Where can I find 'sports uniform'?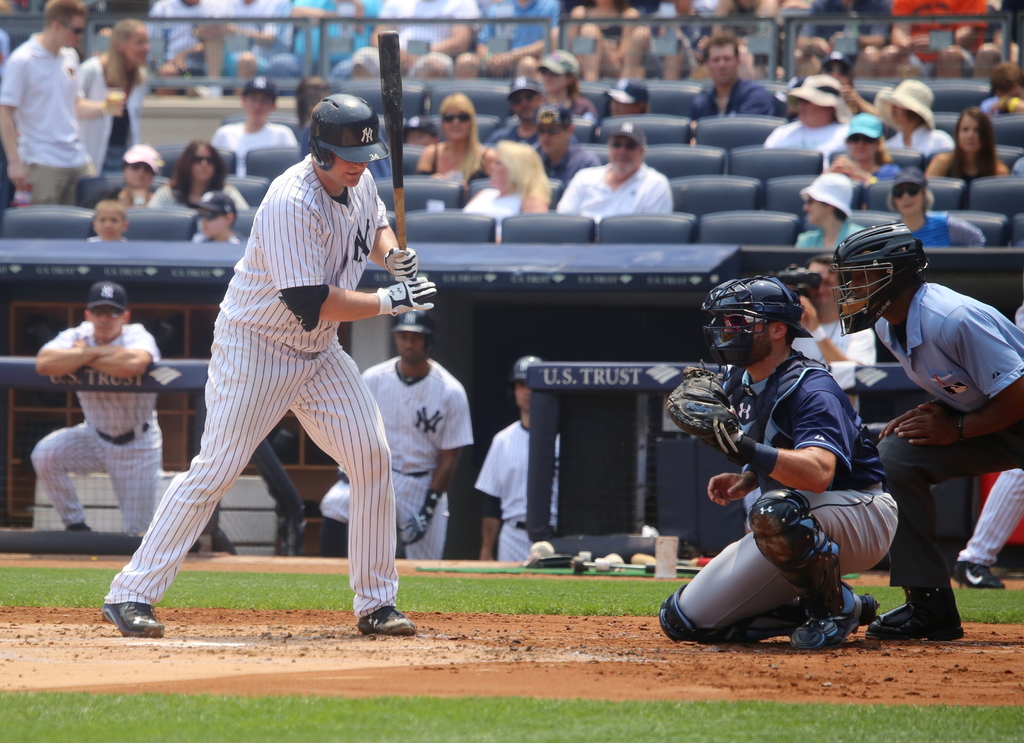
You can find it at x1=31 y1=313 x2=227 y2=559.
